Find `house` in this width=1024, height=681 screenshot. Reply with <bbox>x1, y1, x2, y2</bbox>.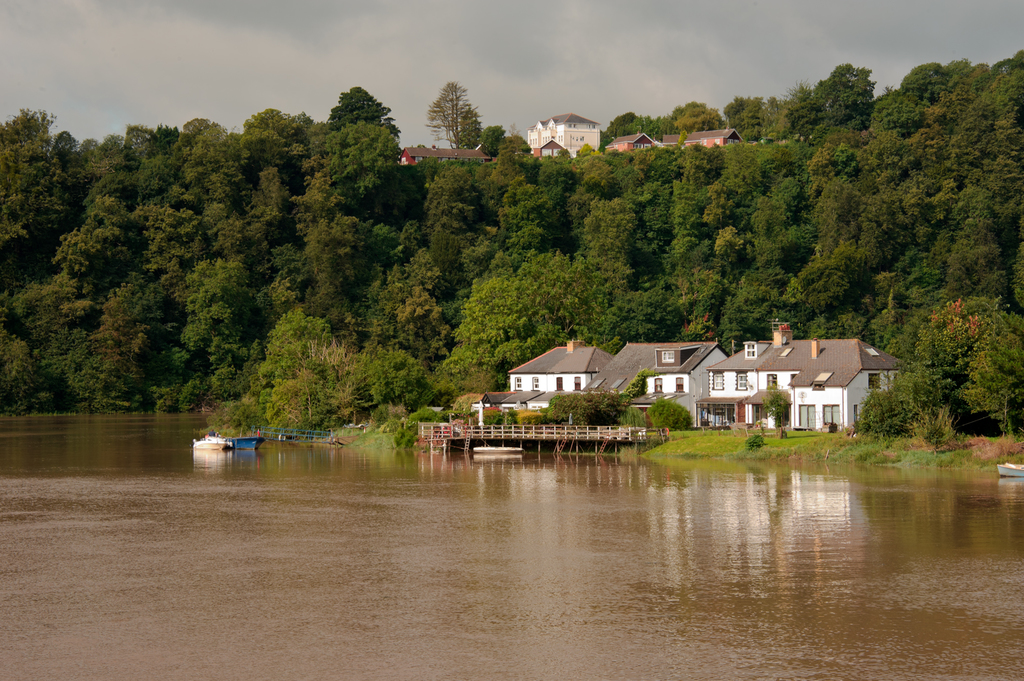
<bbox>611, 344, 728, 413</bbox>.
